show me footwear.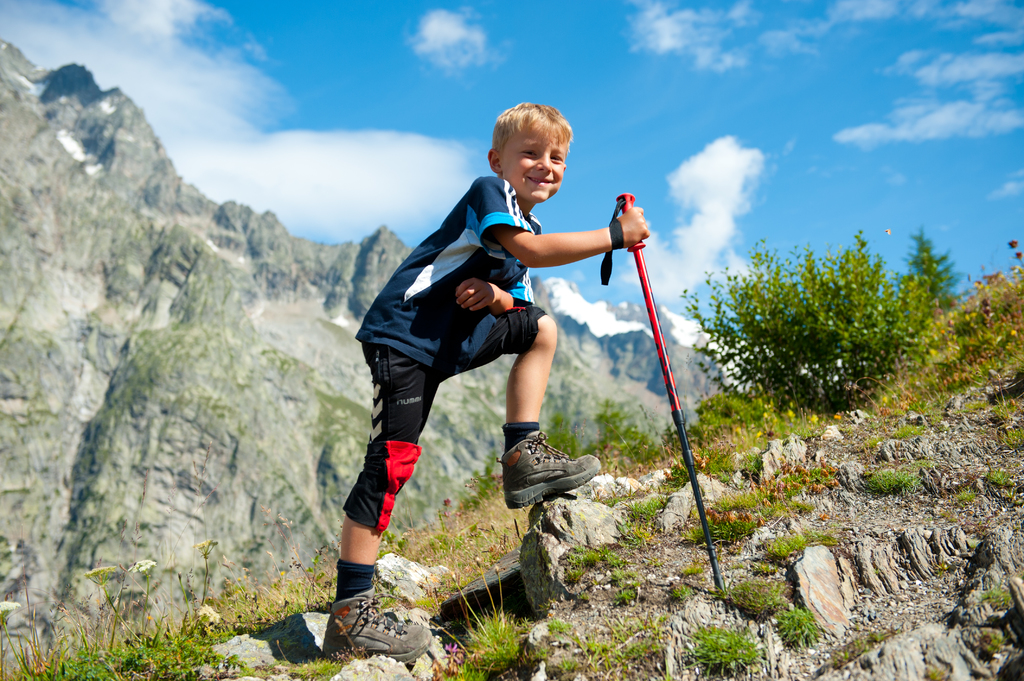
footwear is here: <box>324,587,436,667</box>.
